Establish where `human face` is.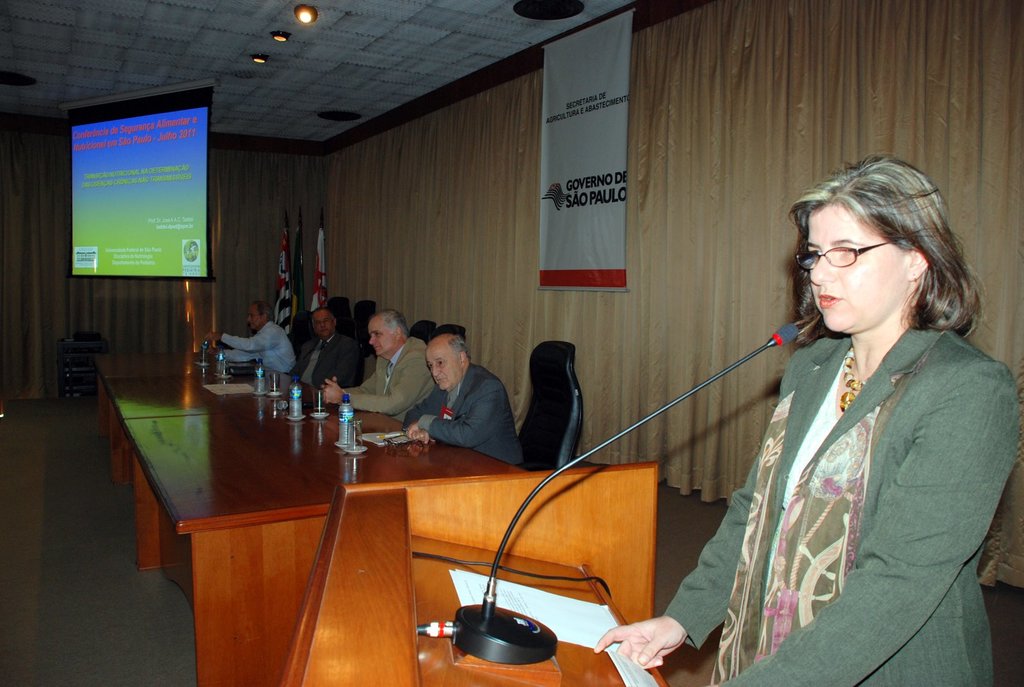
Established at [808, 198, 906, 331].
